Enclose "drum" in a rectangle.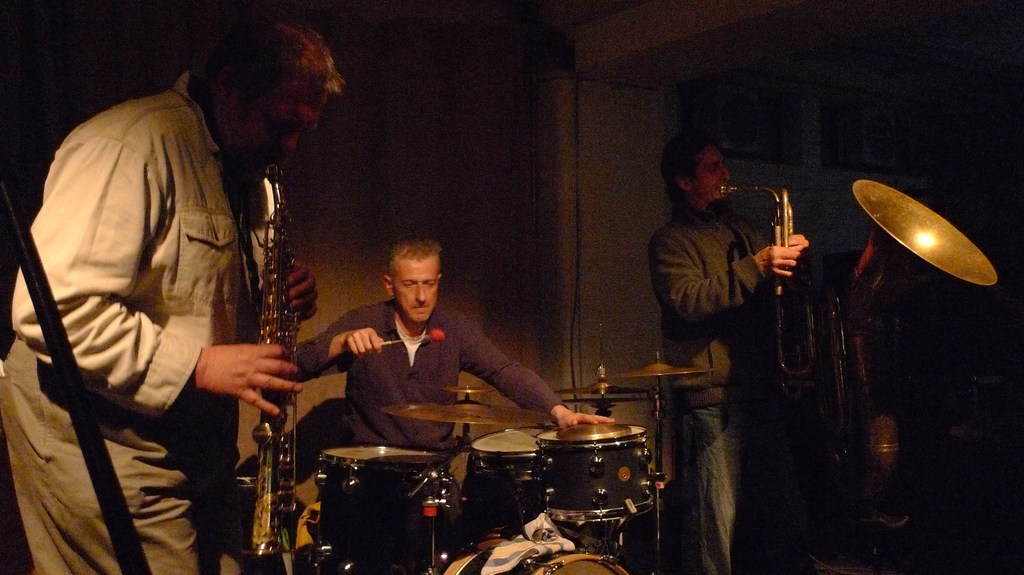
bbox=(214, 475, 288, 574).
